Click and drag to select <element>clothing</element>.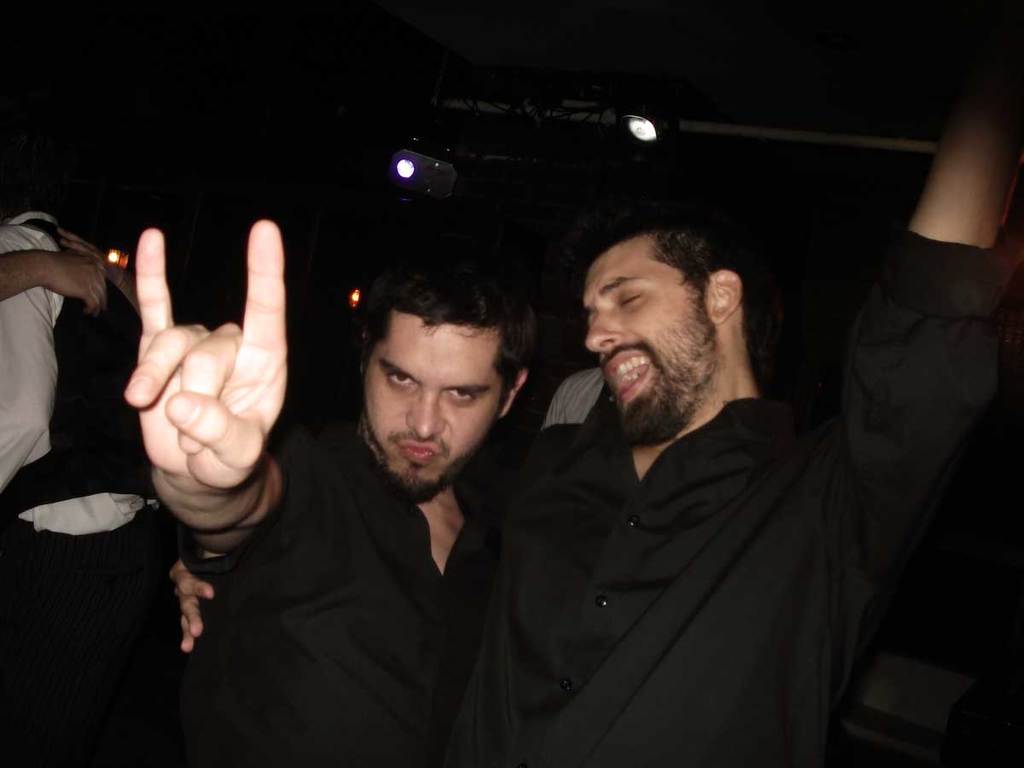
Selection: [left=0, top=213, right=165, bottom=767].
